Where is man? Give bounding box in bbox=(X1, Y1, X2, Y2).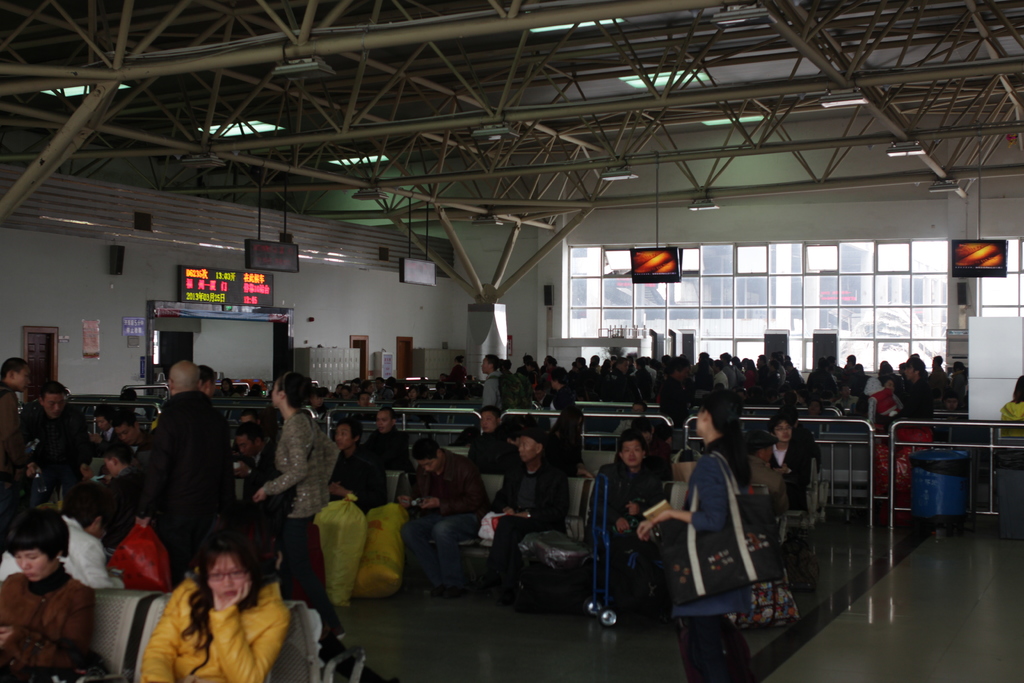
bbox=(92, 441, 154, 546).
